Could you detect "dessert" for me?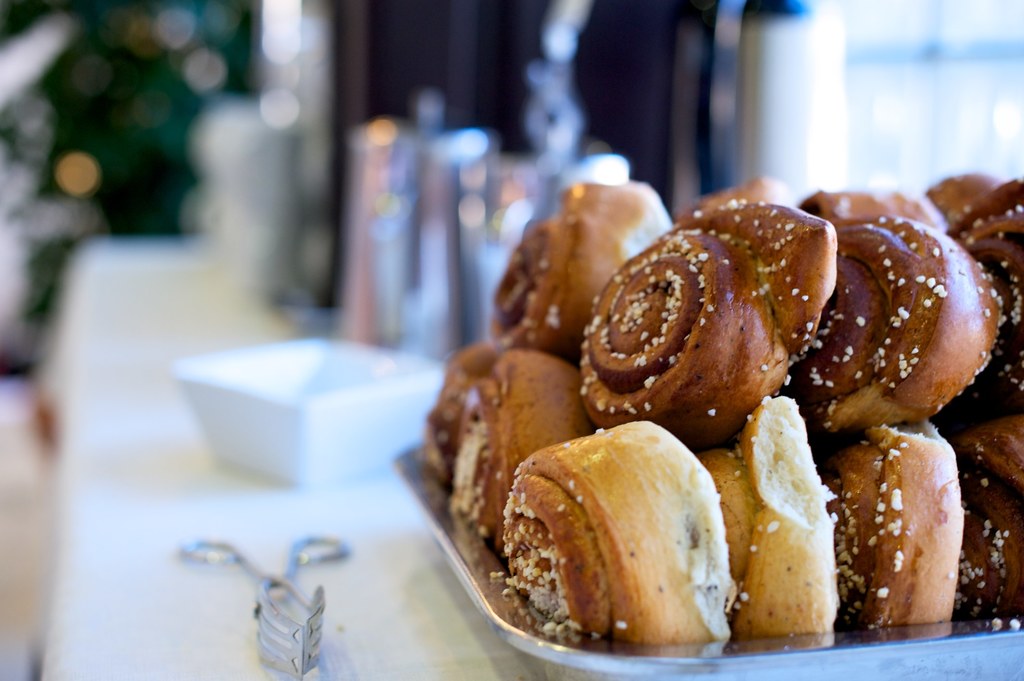
Detection result: [825, 421, 960, 628].
